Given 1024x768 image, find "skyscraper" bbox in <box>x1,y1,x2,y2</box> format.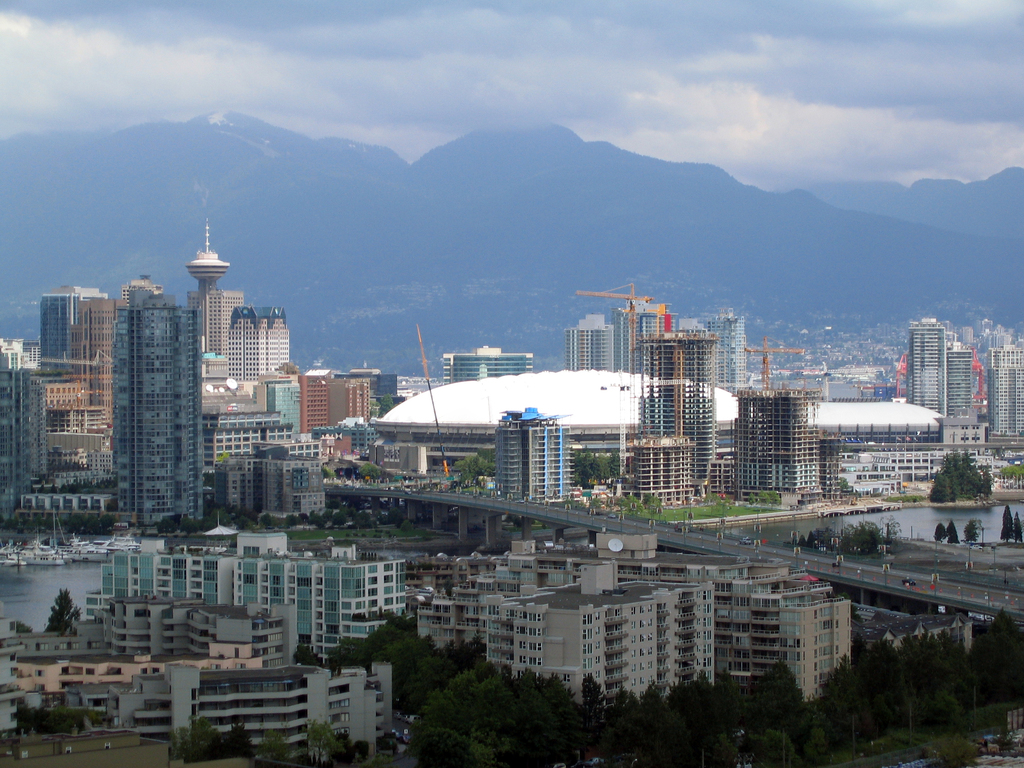
<box>493,403,572,507</box>.
